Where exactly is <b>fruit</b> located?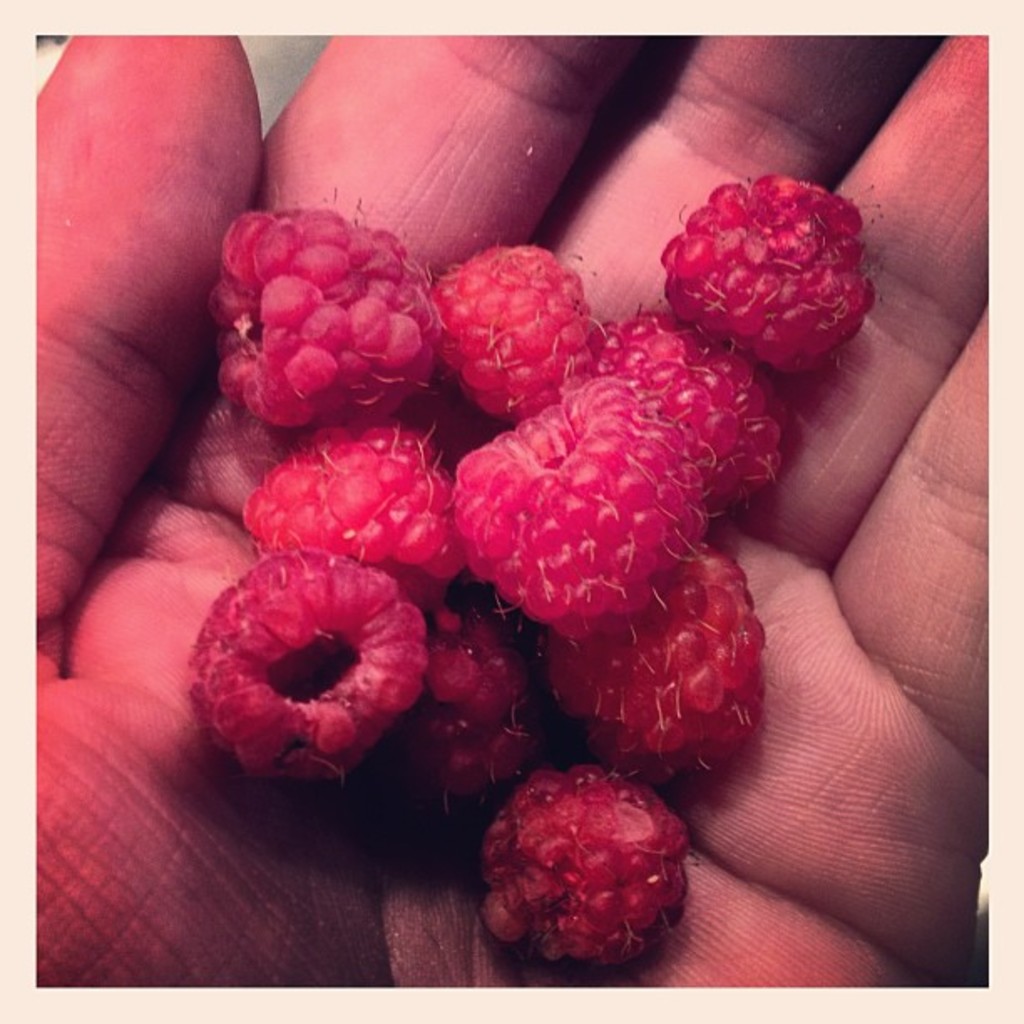
Its bounding box is (211, 204, 445, 455).
